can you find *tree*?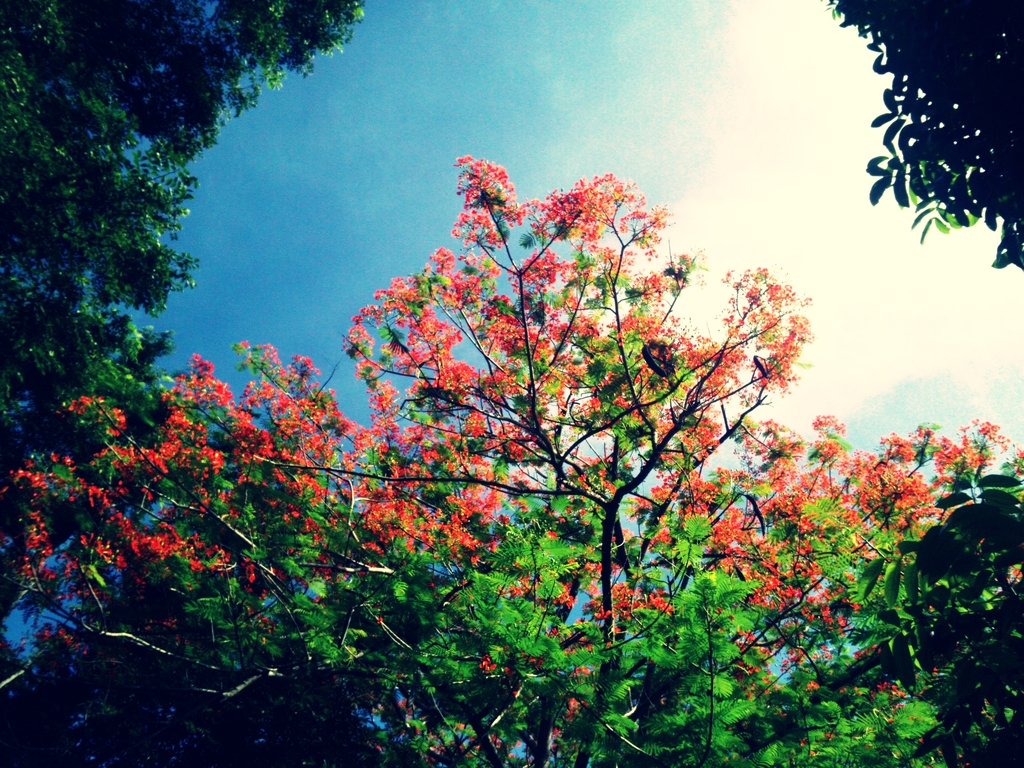
Yes, bounding box: crop(1, 0, 362, 614).
